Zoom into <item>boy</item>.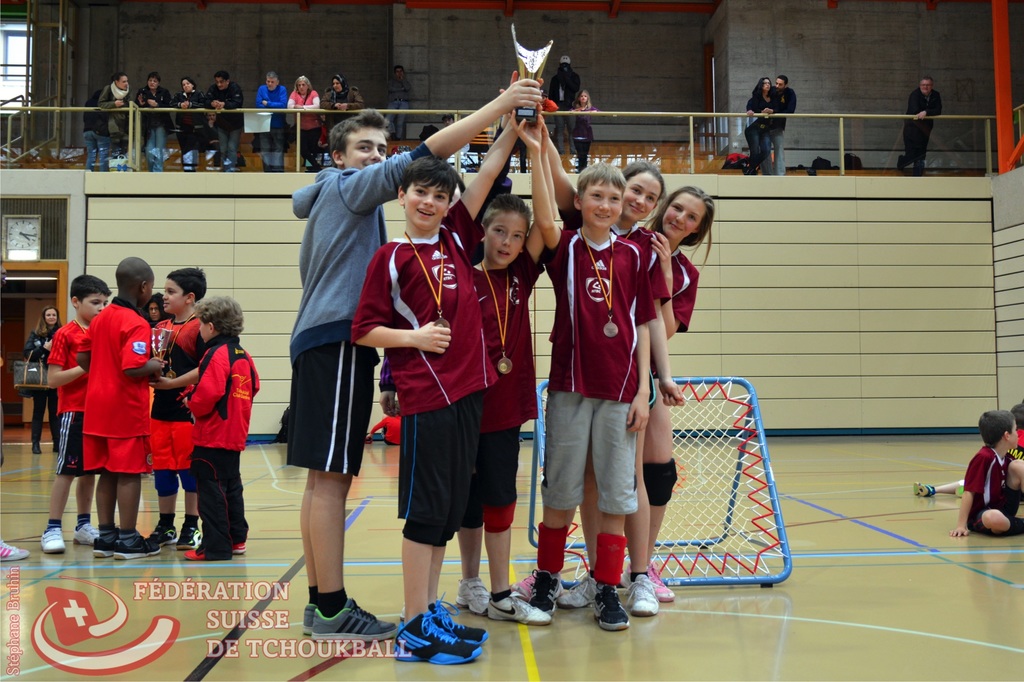
Zoom target: [447,110,564,633].
